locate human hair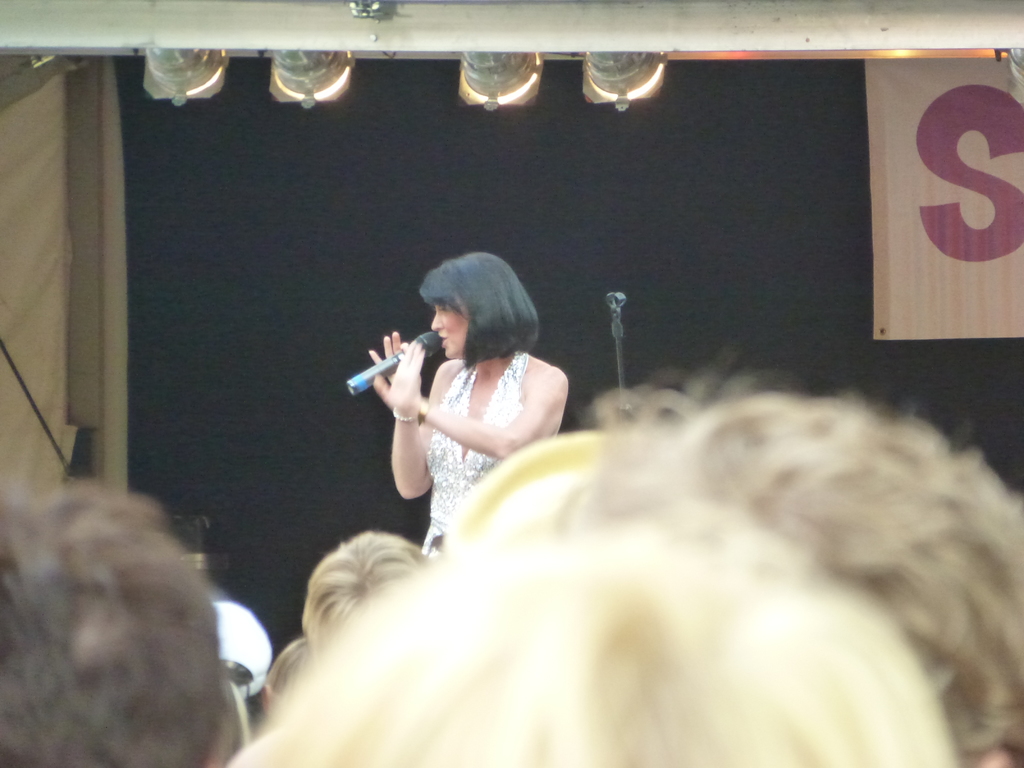
bbox=[588, 357, 1023, 767]
